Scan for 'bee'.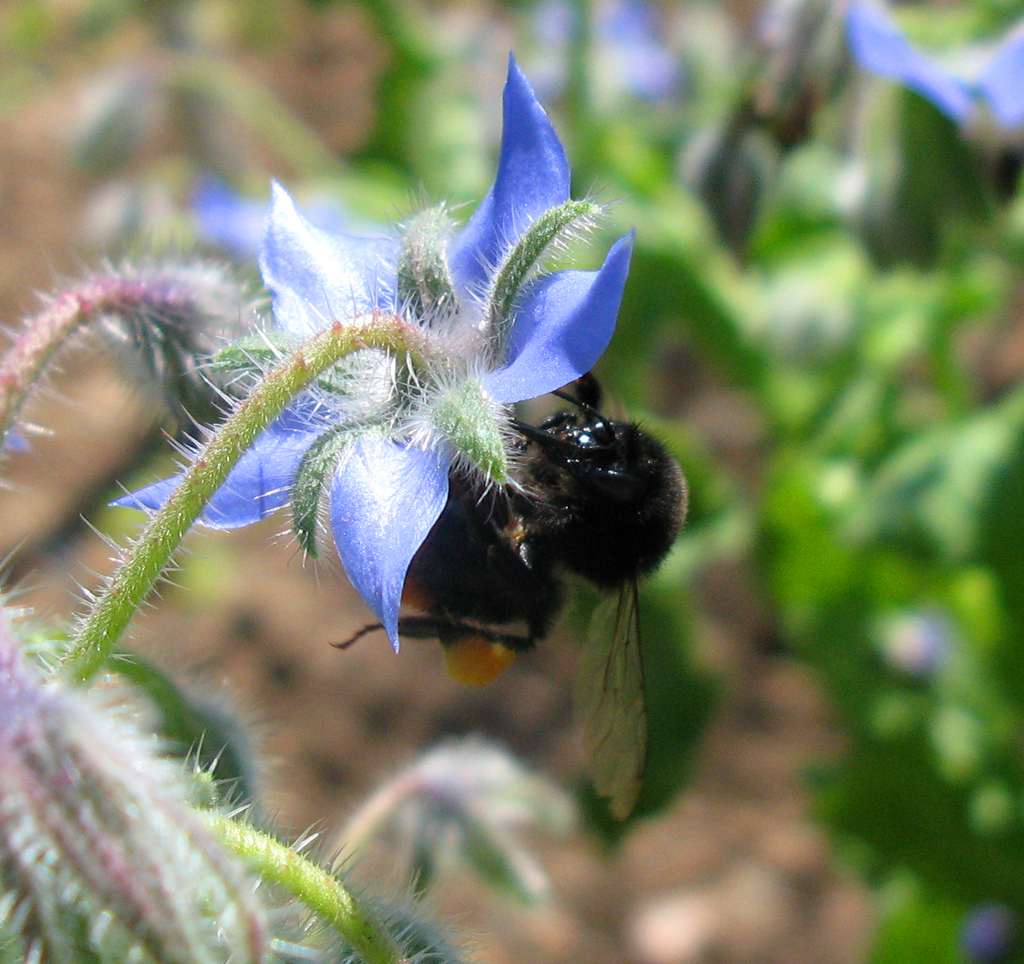
Scan result: crop(326, 383, 695, 812).
